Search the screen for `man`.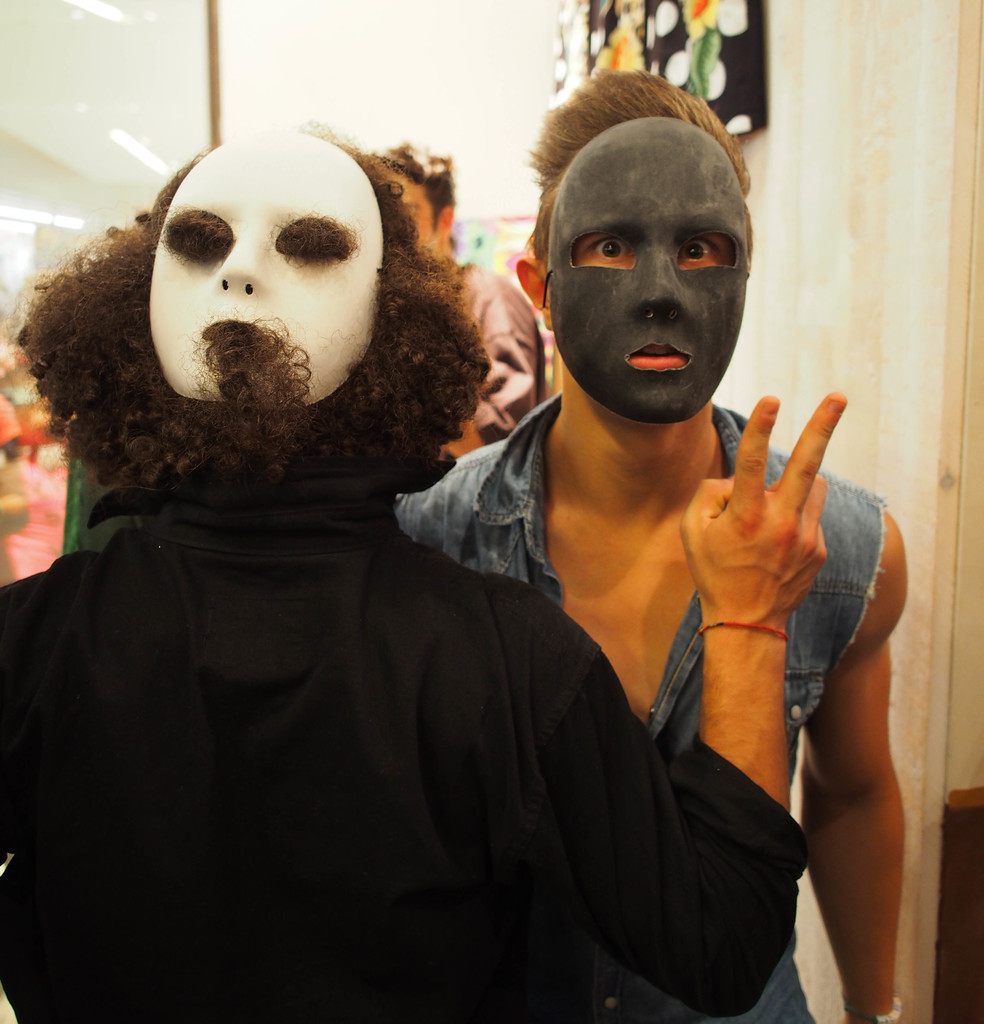
Found at {"x1": 0, "y1": 147, "x2": 687, "y2": 973}.
